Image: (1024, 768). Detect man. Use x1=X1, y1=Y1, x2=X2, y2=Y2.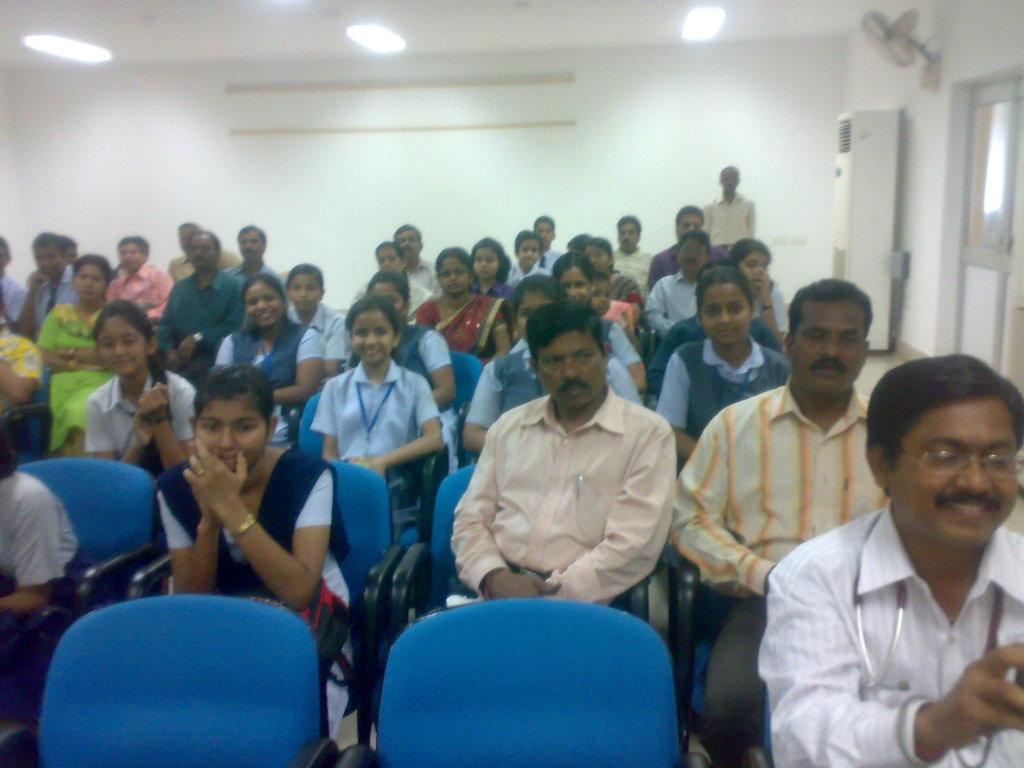
x1=612, y1=212, x2=659, y2=297.
